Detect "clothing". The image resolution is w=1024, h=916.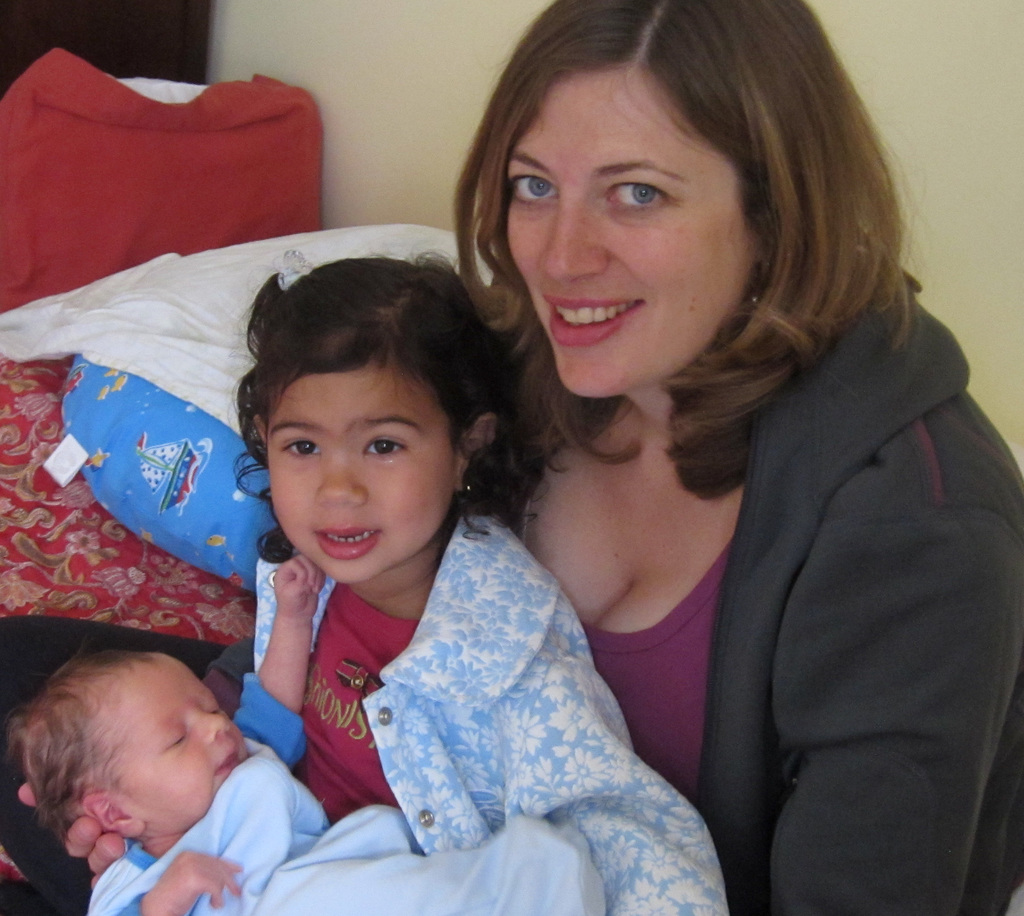
left=97, top=671, right=308, bottom=915.
